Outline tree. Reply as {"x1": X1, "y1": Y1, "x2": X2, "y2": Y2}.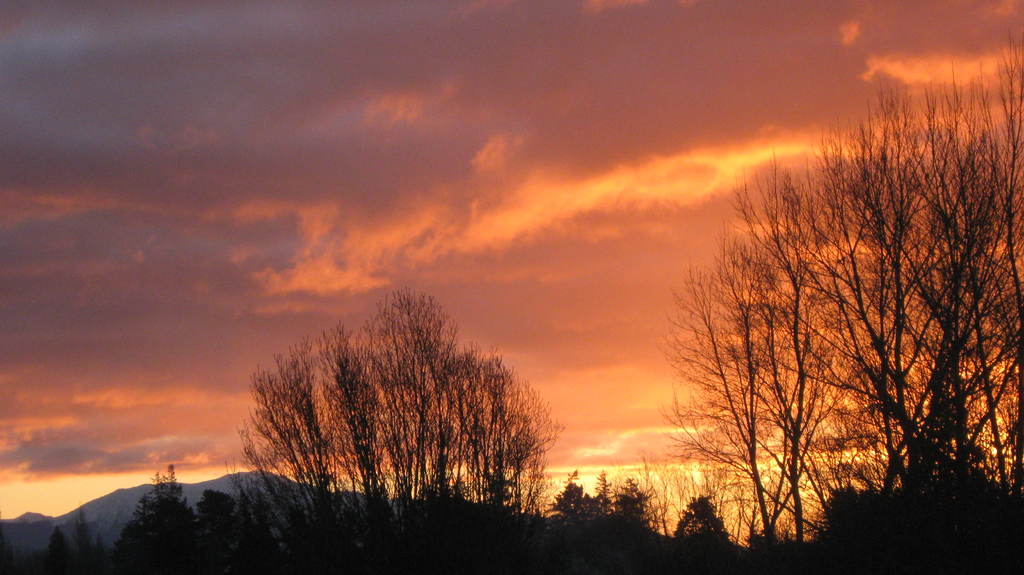
{"x1": 70, "y1": 505, "x2": 123, "y2": 574}.
